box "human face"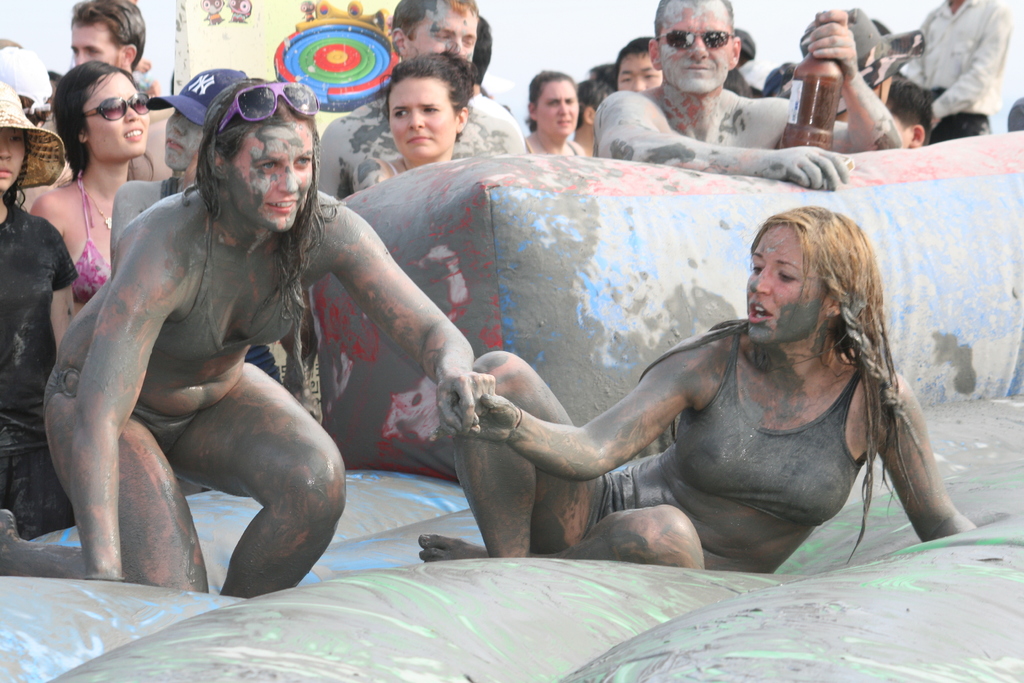
{"x1": 72, "y1": 22, "x2": 119, "y2": 65}
